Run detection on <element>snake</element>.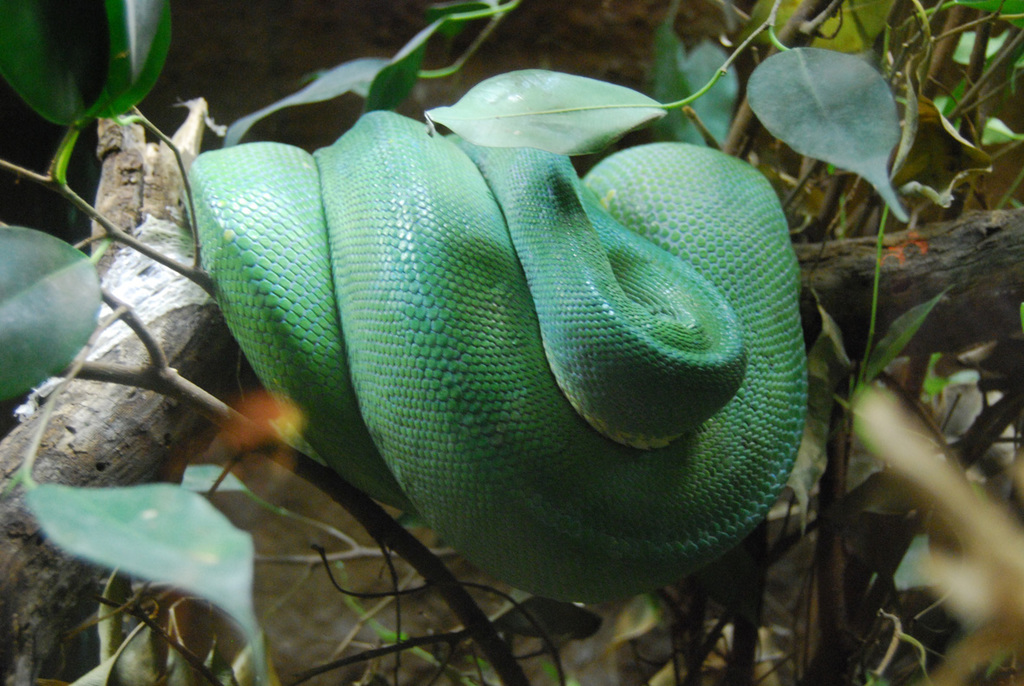
Result: locate(180, 81, 854, 639).
